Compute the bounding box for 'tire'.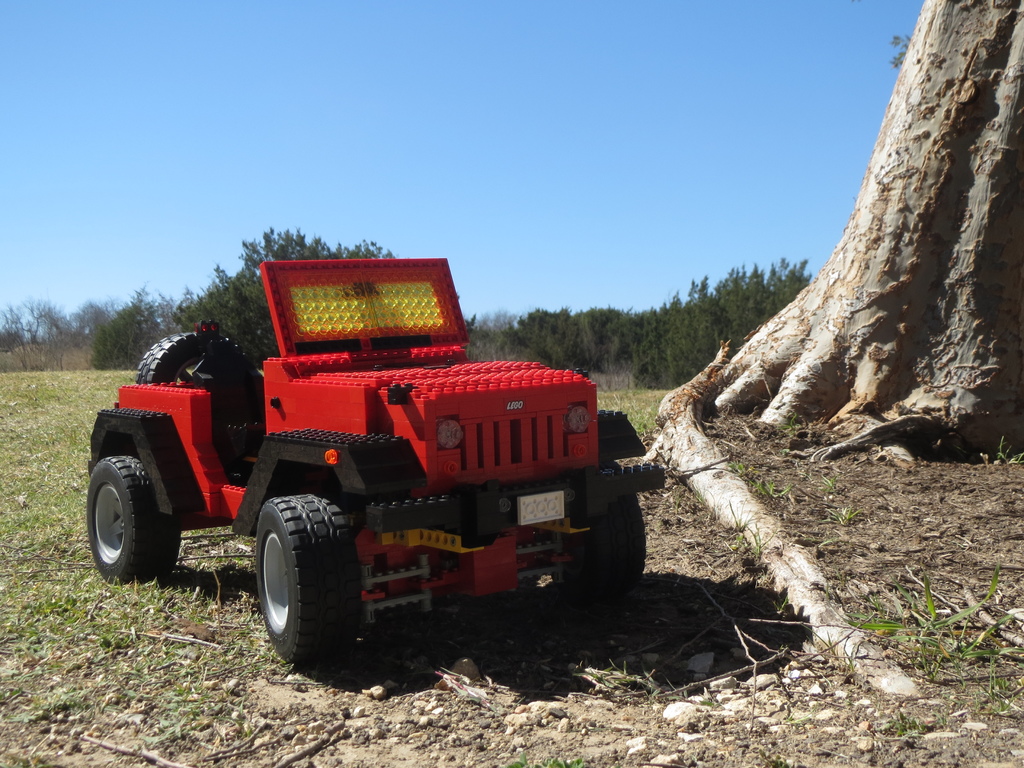
rect(255, 490, 355, 665).
